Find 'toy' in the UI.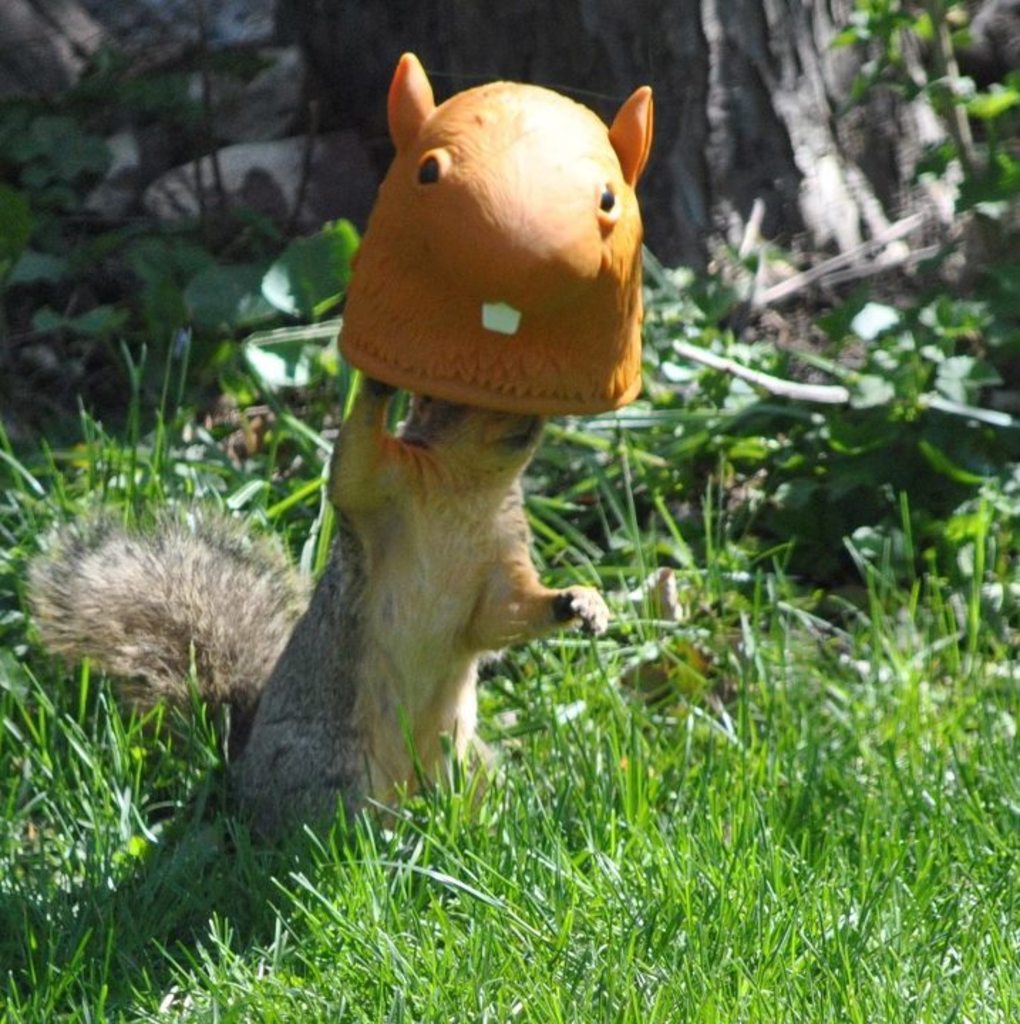
UI element at pyautogui.locateOnScreen(339, 51, 670, 425).
